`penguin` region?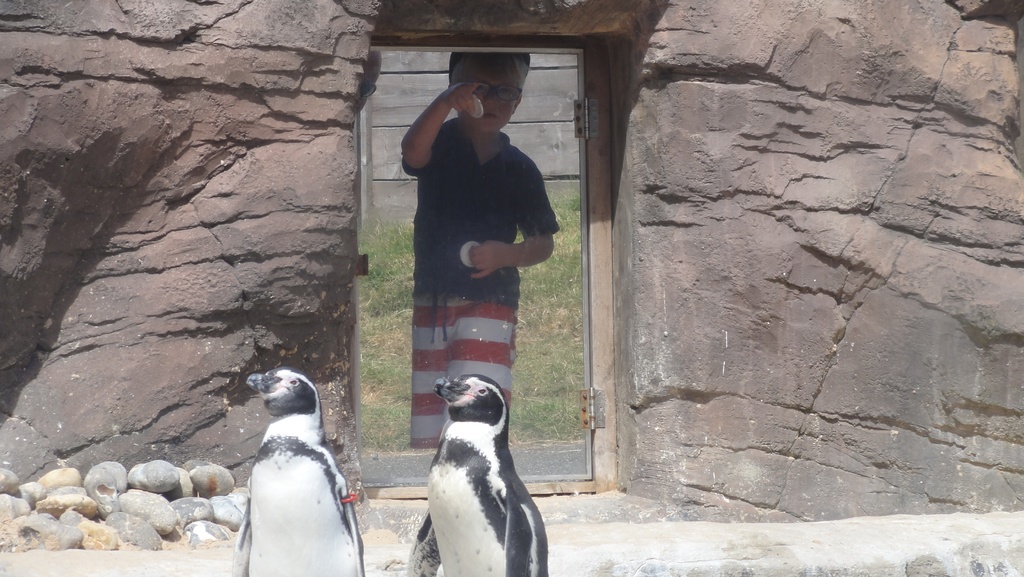
[x1=408, y1=377, x2=554, y2=569]
